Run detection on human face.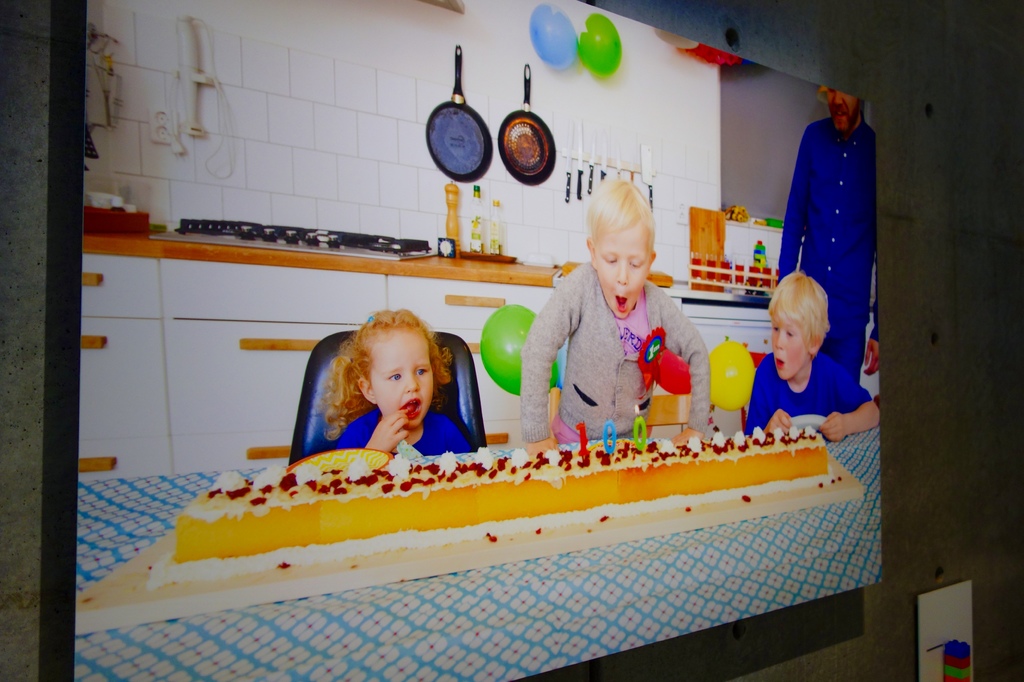
Result: box=[369, 329, 433, 425].
